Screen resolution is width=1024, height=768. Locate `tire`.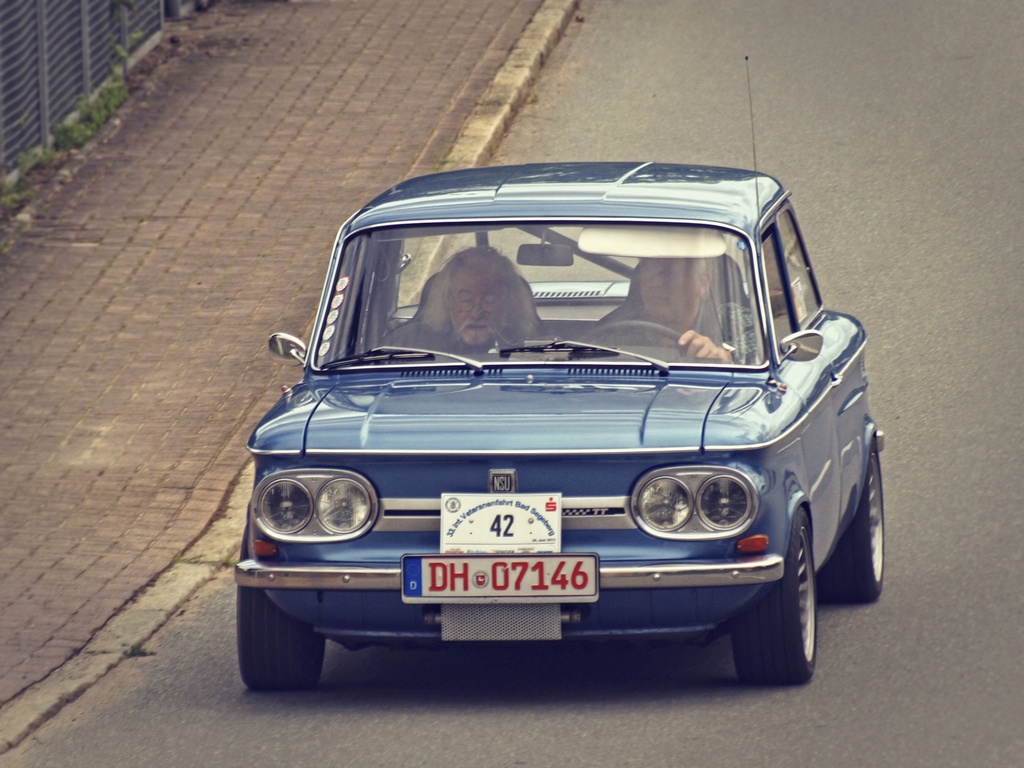
832,429,883,601.
